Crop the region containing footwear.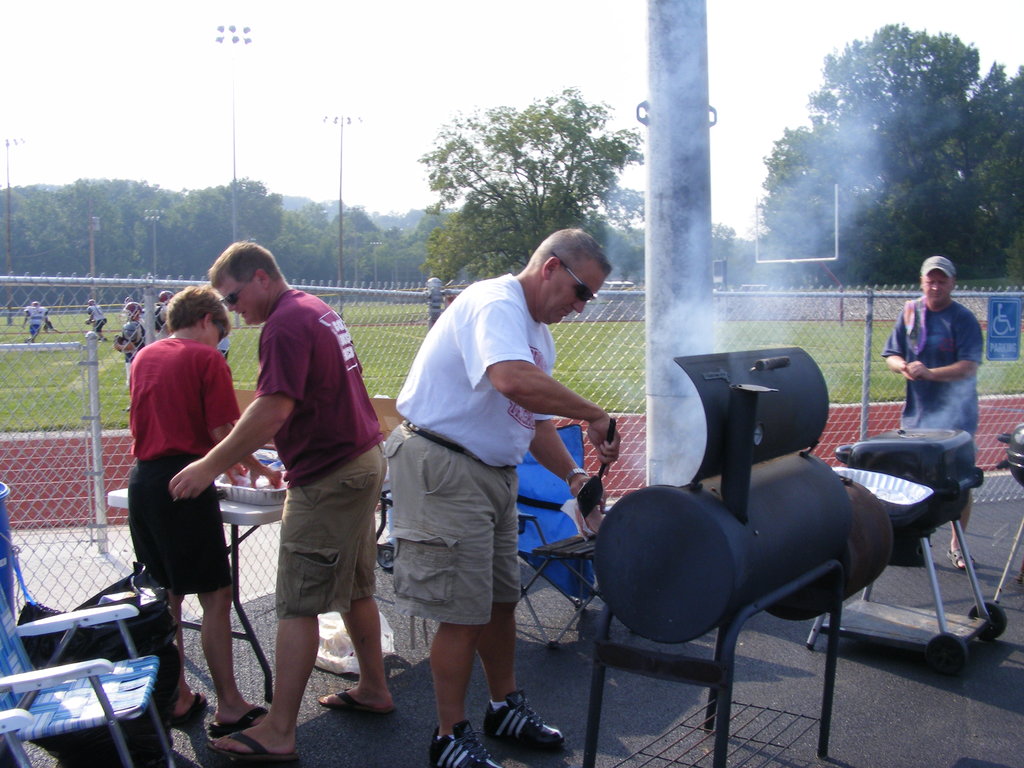
Crop region: 429/724/502/767.
